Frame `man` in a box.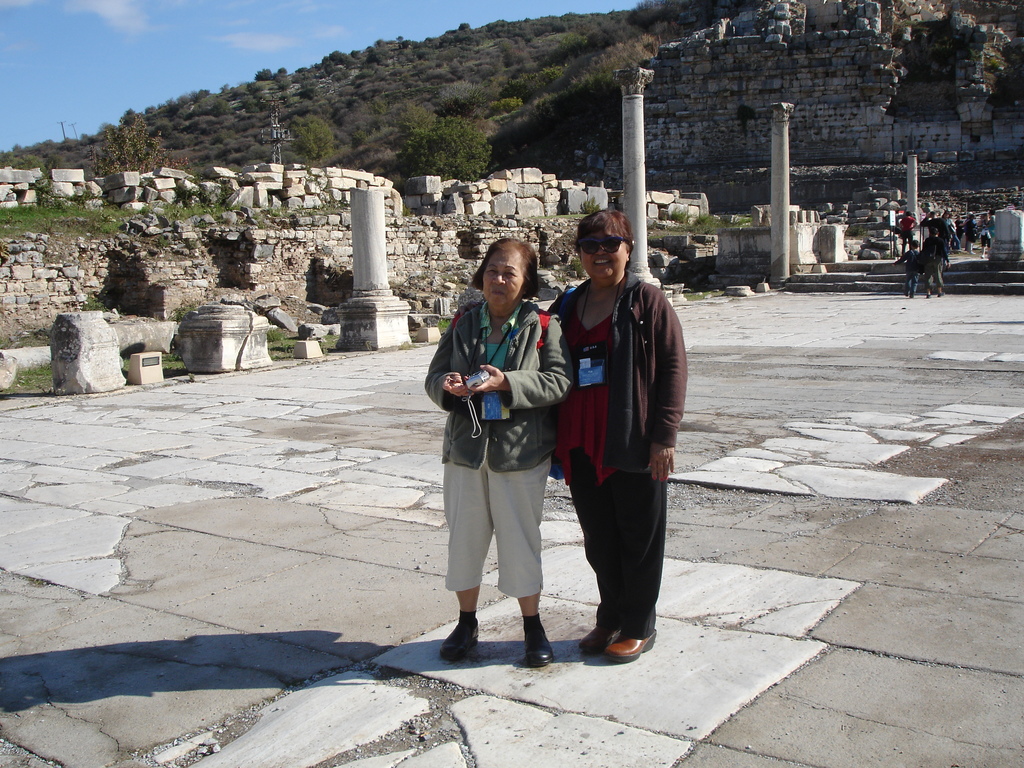
BBox(916, 209, 951, 249).
